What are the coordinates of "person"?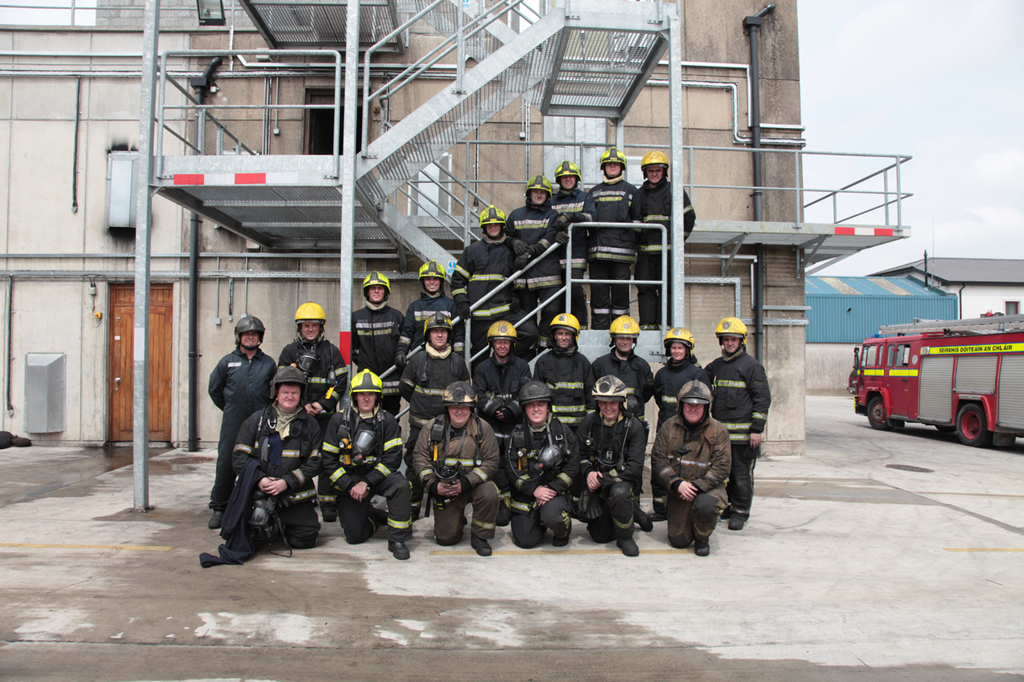
654:325:710:522.
